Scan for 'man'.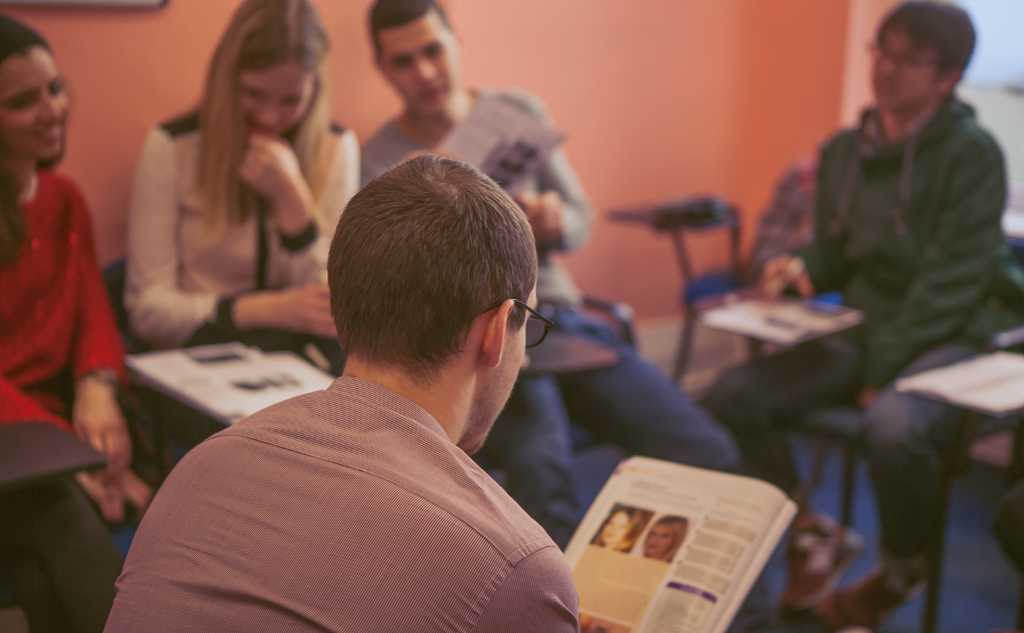
Scan result: 358/6/732/522.
